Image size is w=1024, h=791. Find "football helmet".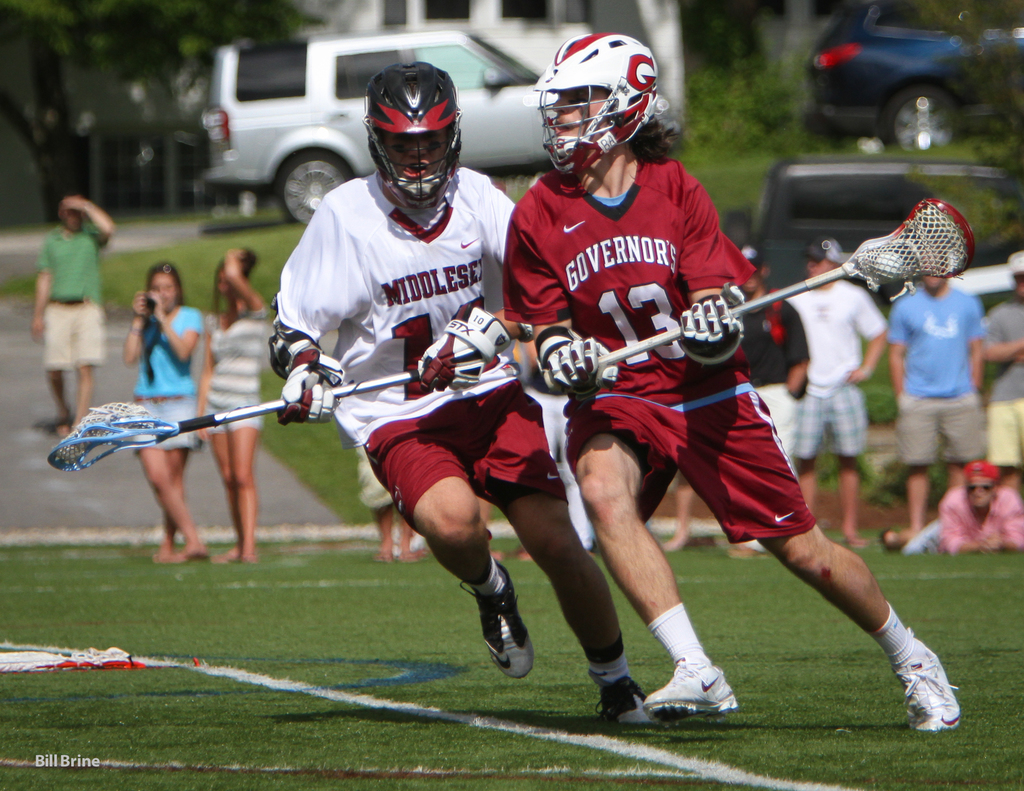
Rect(536, 29, 671, 184).
